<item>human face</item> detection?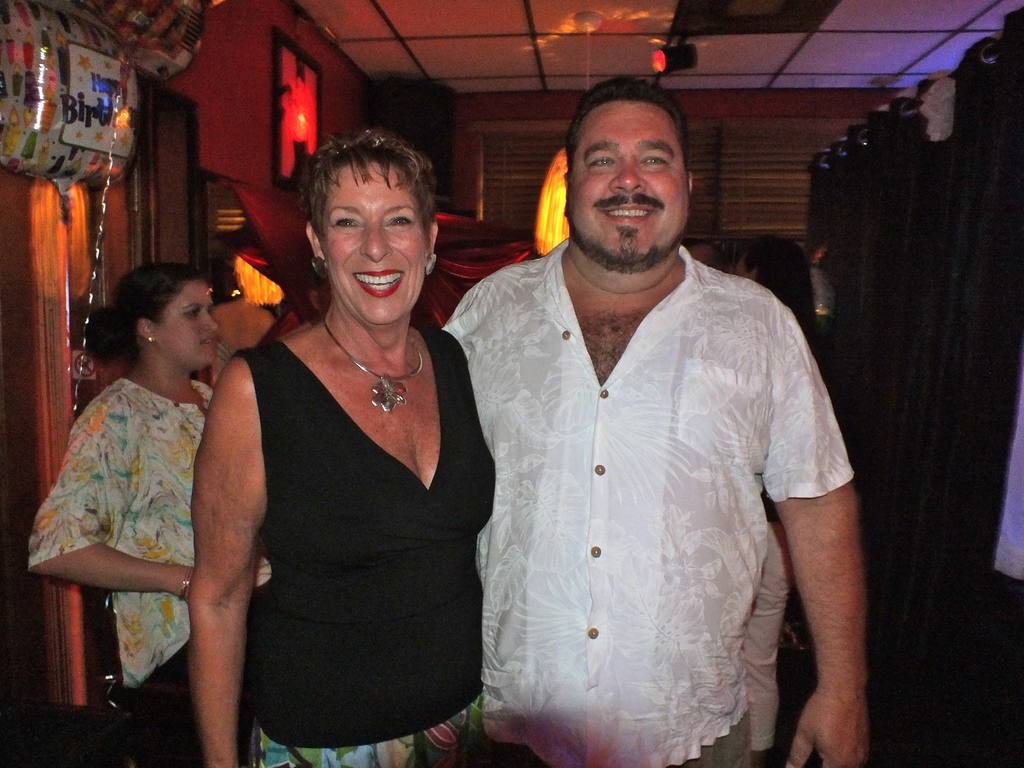
[x1=152, y1=282, x2=218, y2=366]
